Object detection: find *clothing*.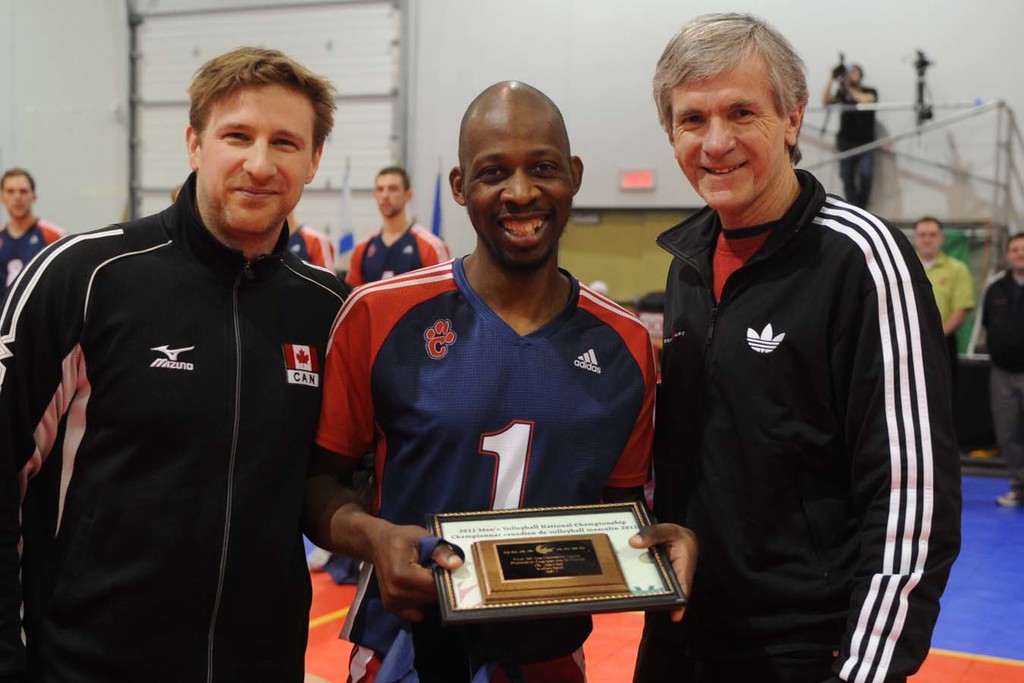
[343,224,447,287].
